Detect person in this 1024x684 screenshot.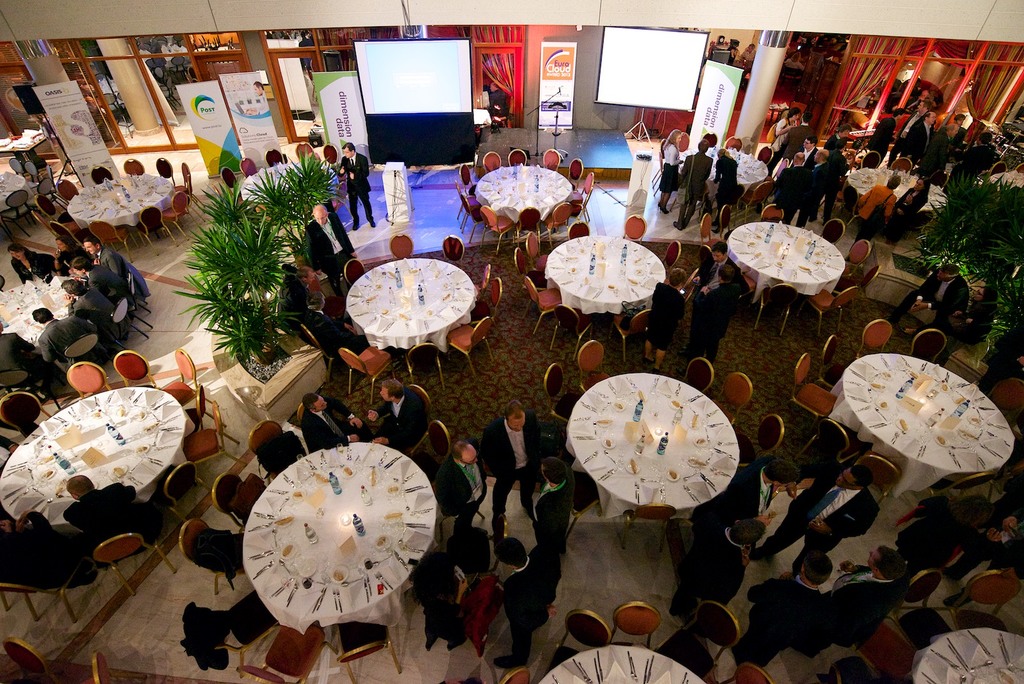
Detection: detection(759, 462, 881, 569).
